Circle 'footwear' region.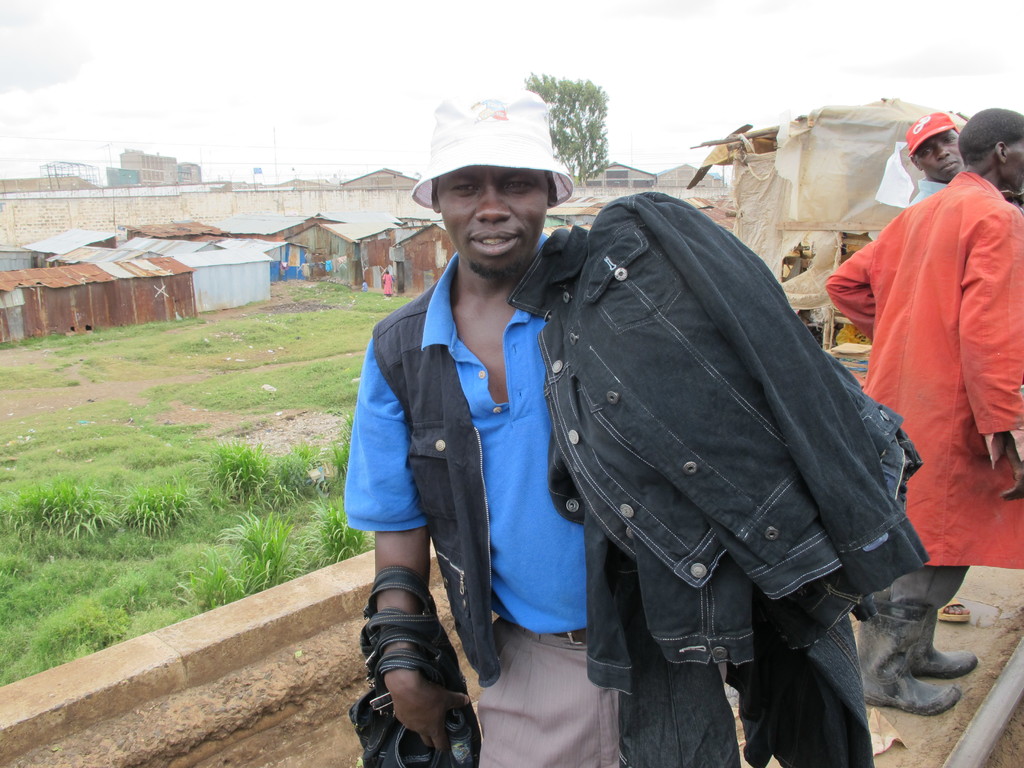
Region: 855/598/963/717.
